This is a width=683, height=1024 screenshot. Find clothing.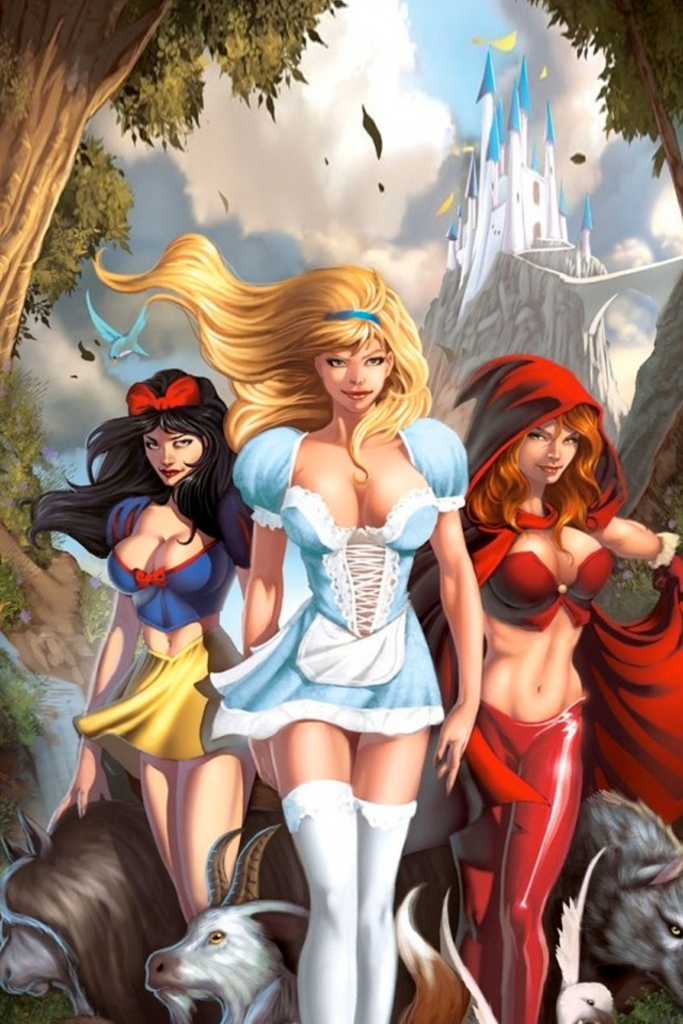
Bounding box: 215:405:493:746.
